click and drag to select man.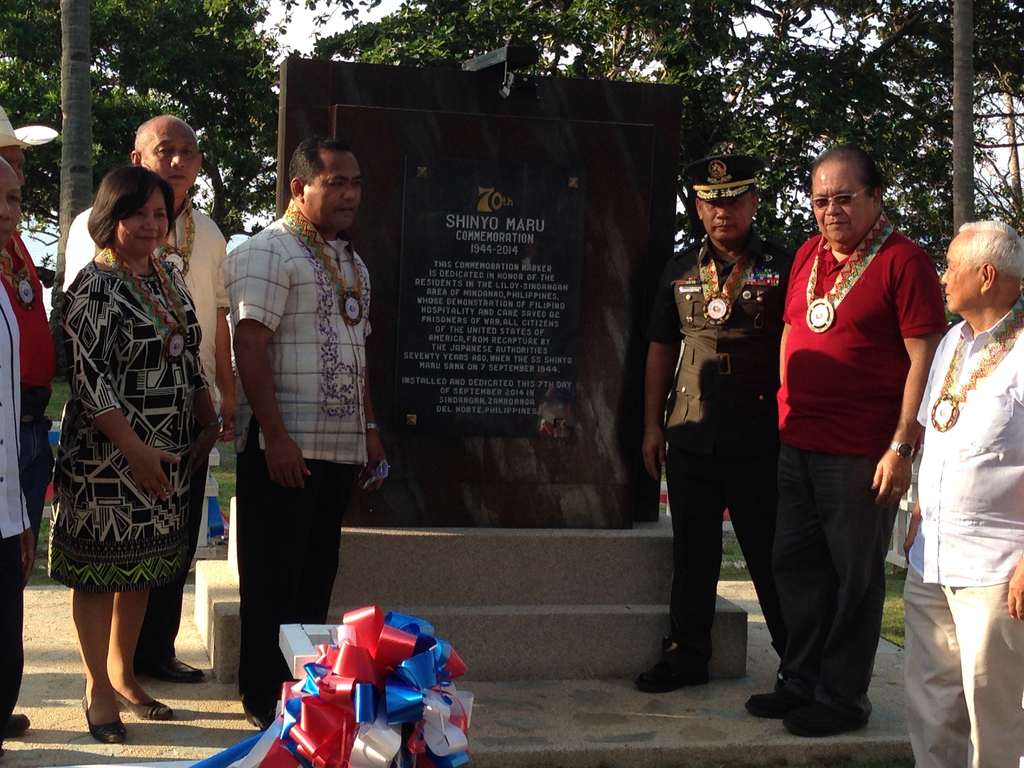
Selection: region(896, 217, 1023, 767).
